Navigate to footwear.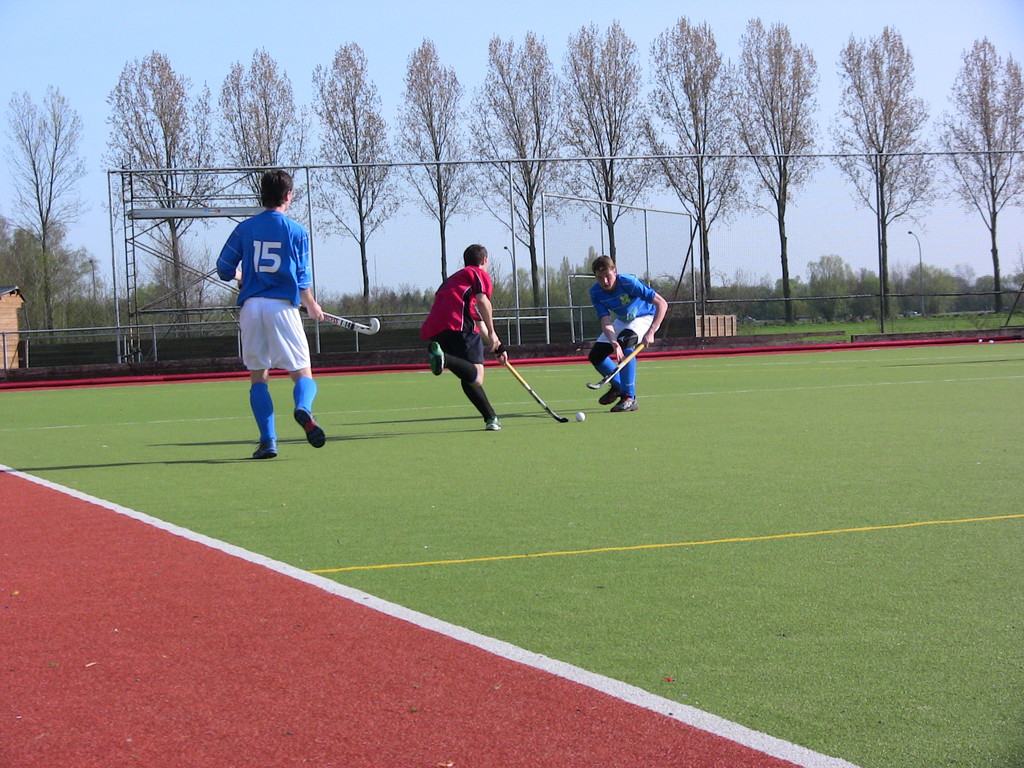
Navigation target: BBox(608, 396, 639, 412).
